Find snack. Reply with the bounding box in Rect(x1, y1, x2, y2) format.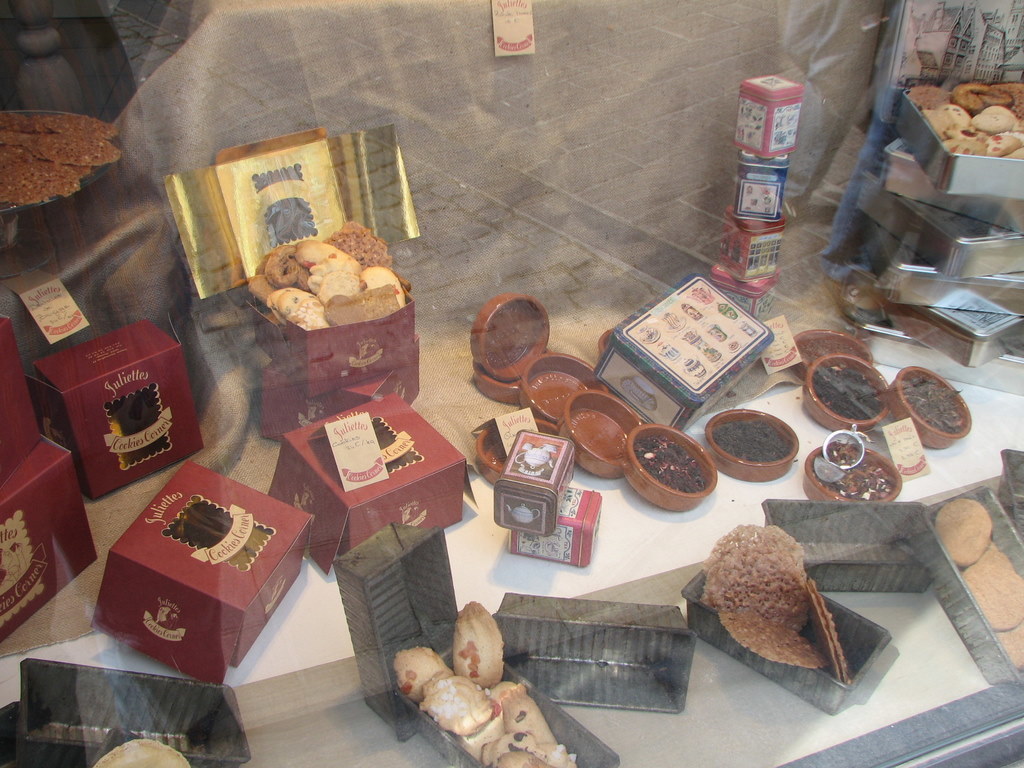
Rect(93, 740, 189, 767).
